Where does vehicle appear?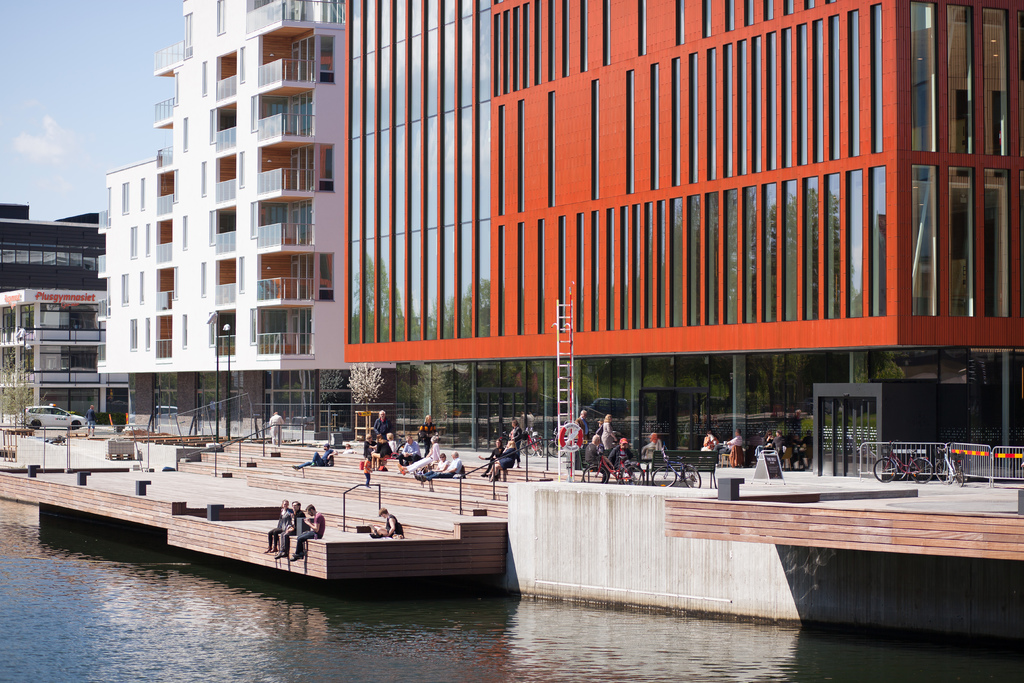
Appears at box(17, 404, 87, 431).
